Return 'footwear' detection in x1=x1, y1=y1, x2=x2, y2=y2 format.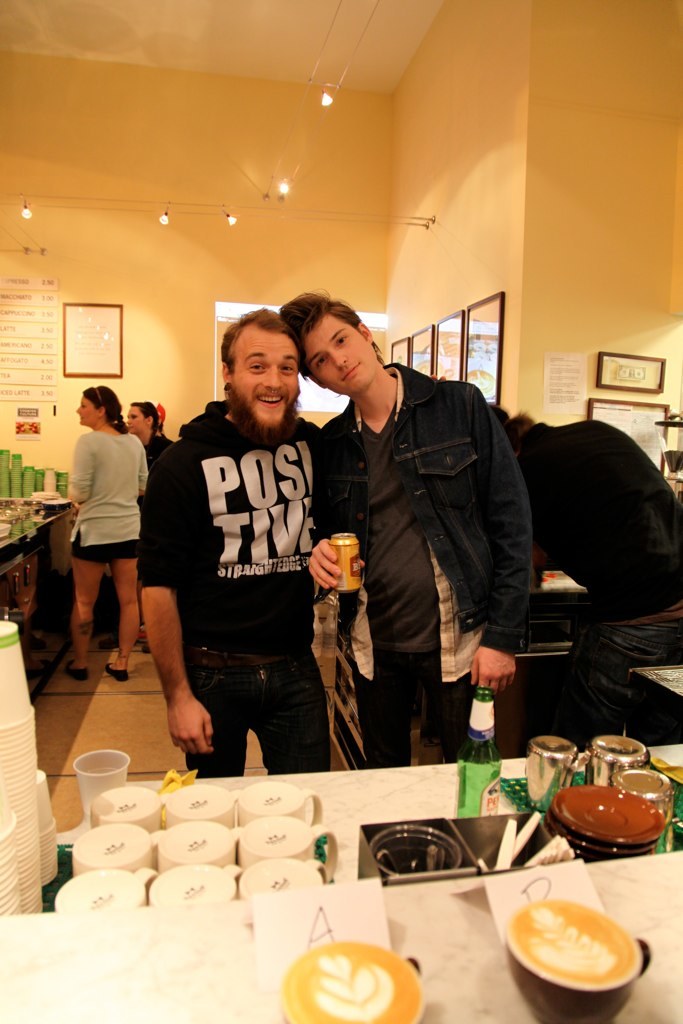
x1=102, y1=668, x2=131, y2=682.
